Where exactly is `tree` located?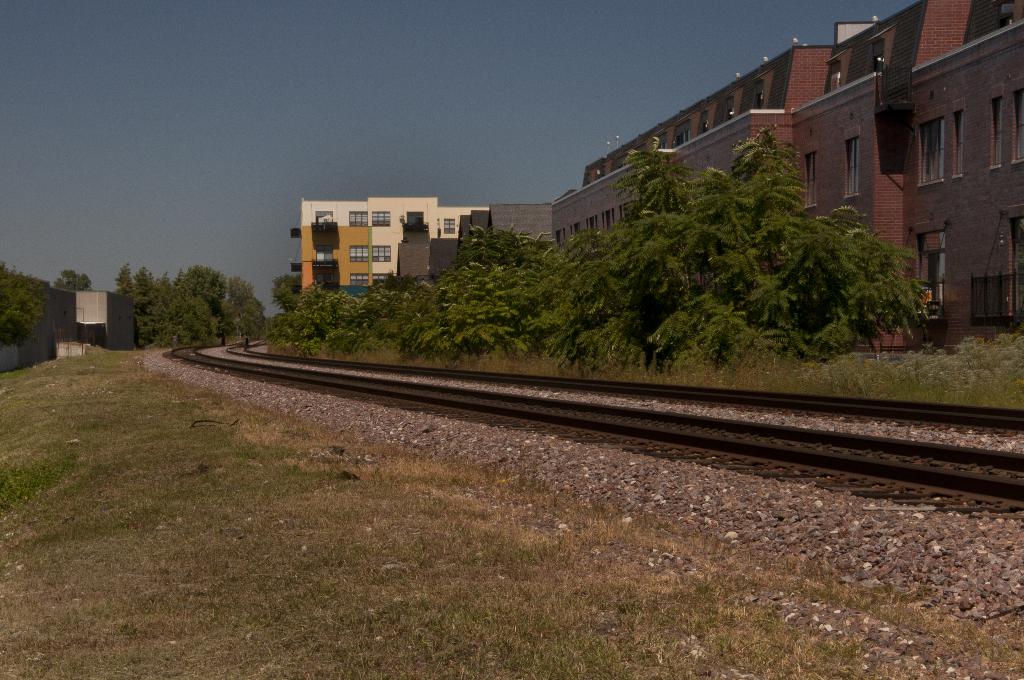
Its bounding box is crop(232, 303, 264, 346).
